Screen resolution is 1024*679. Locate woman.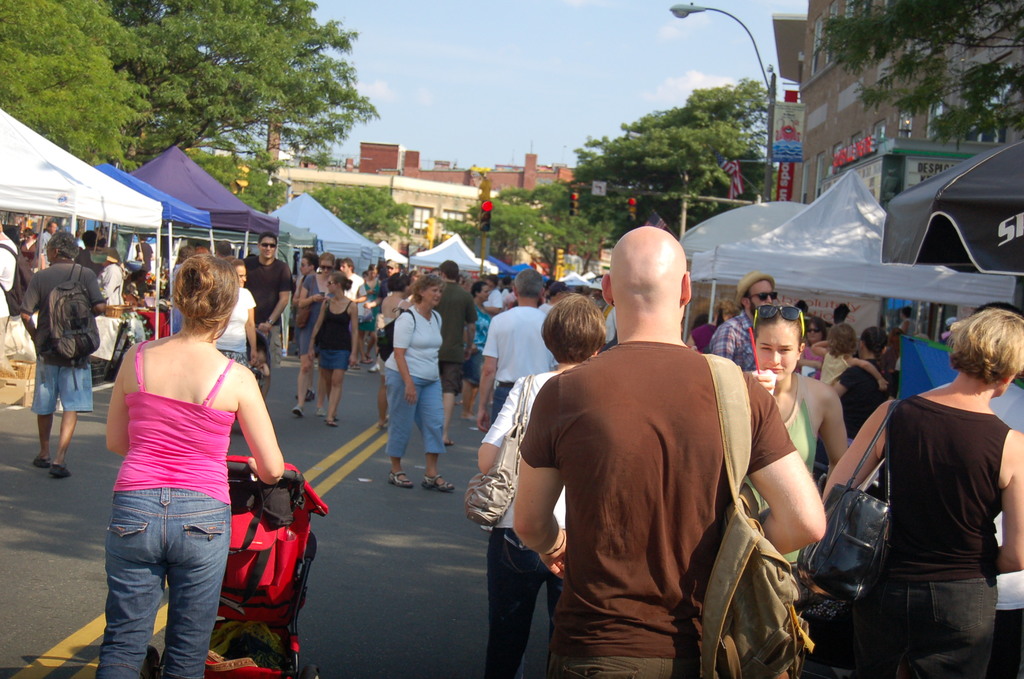
bbox=(76, 240, 301, 678).
